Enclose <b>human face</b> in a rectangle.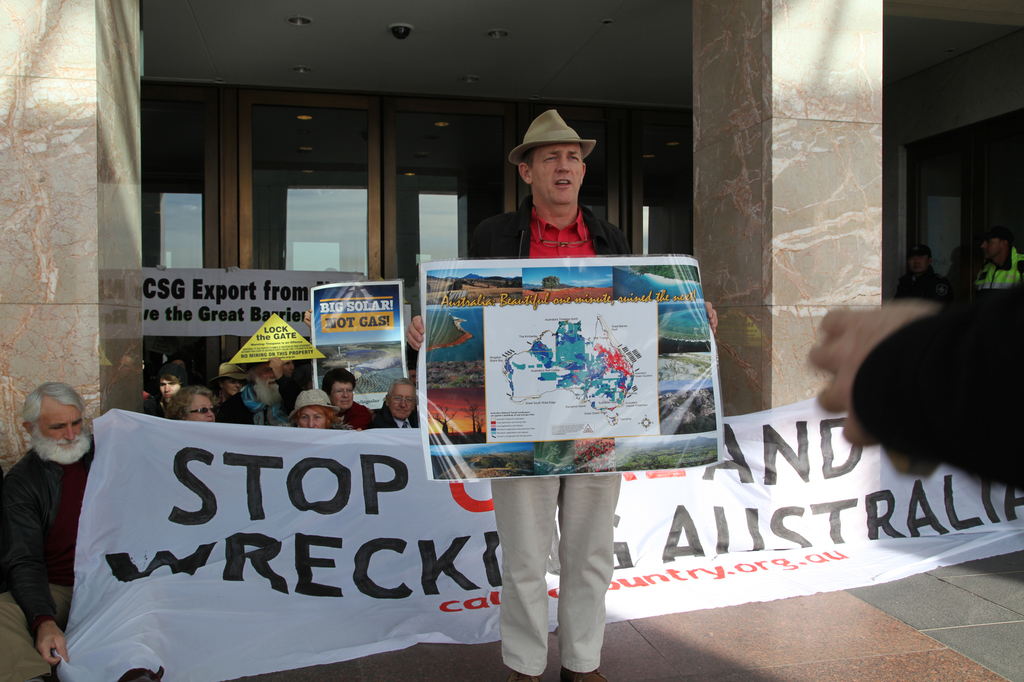
<region>222, 377, 241, 396</region>.
